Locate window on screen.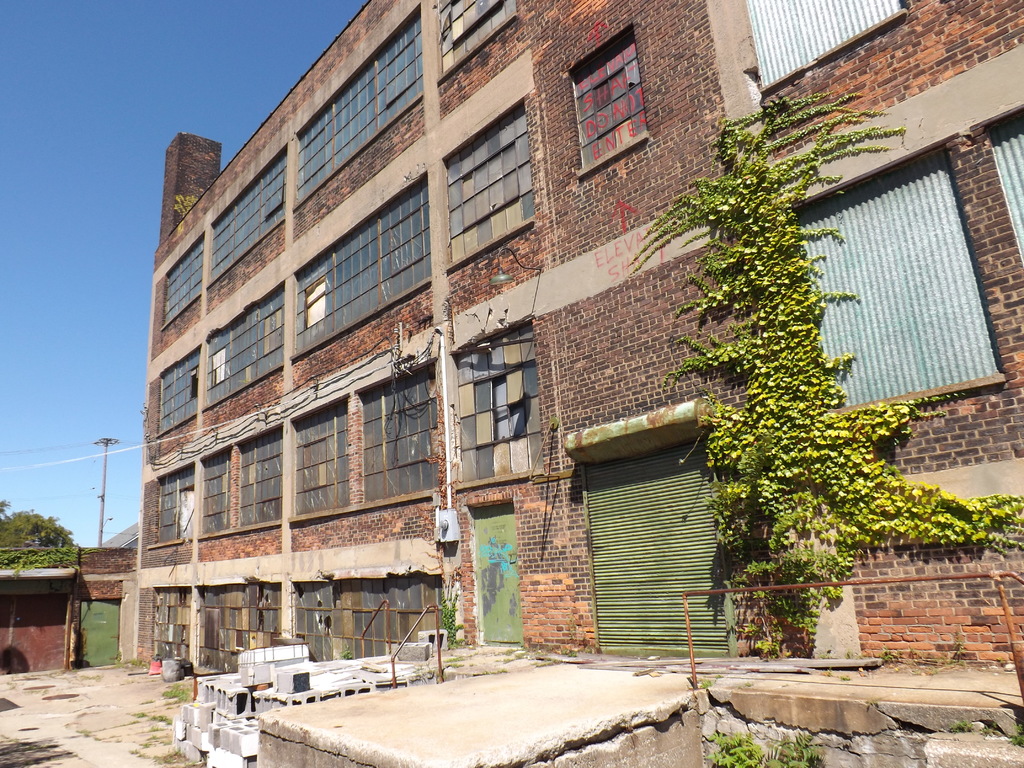
On screen at box(566, 22, 649, 177).
